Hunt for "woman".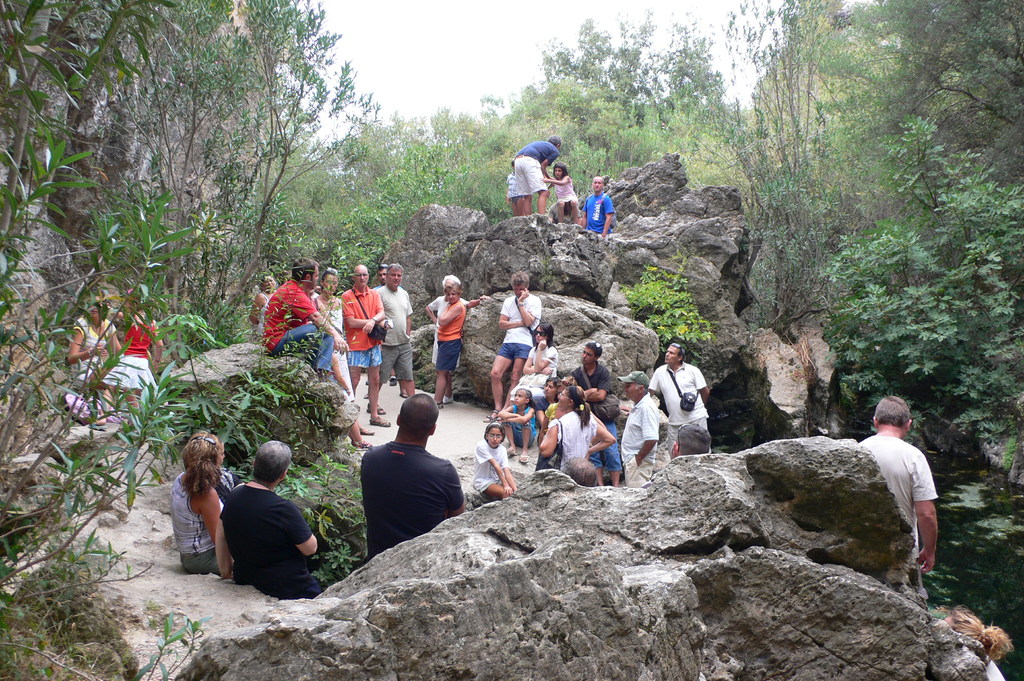
Hunted down at crop(252, 272, 278, 336).
